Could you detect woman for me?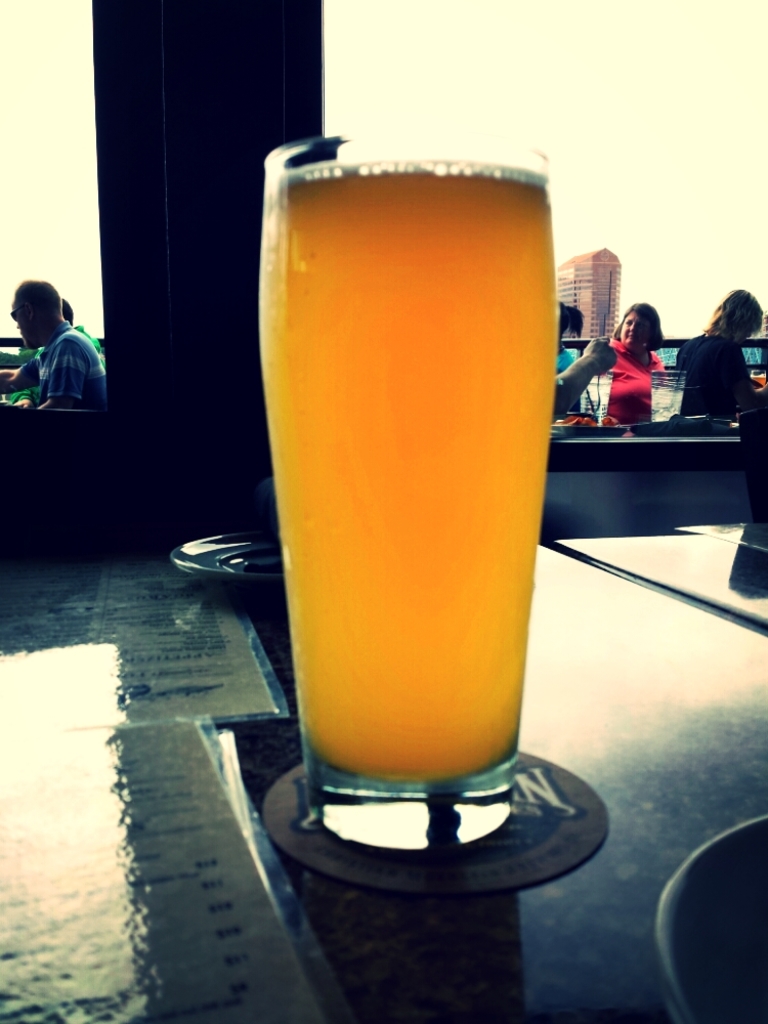
Detection result: locate(608, 290, 694, 422).
